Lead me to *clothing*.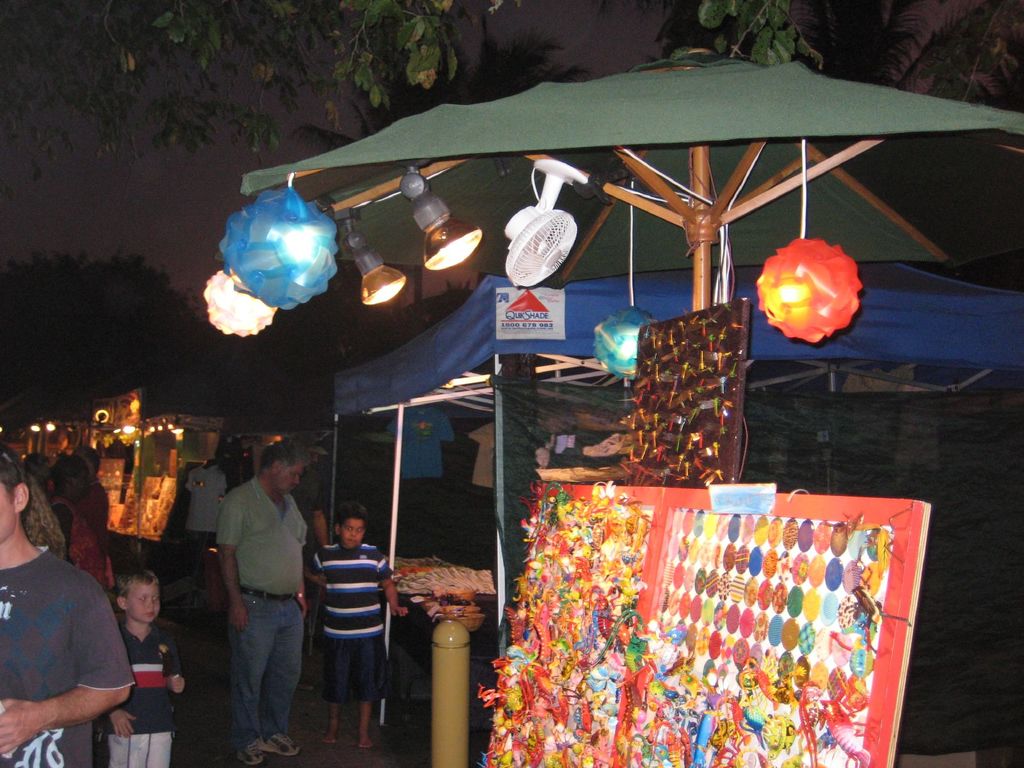
Lead to (left=313, top=537, right=399, bottom=697).
